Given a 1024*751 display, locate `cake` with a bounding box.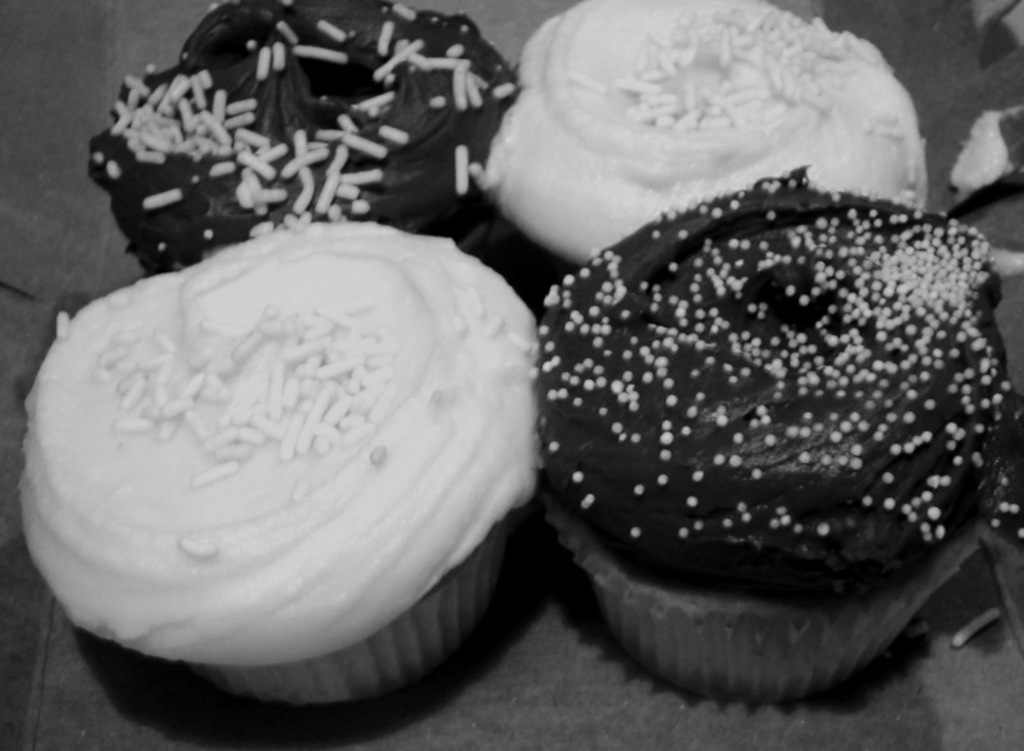
Located: (x1=83, y1=0, x2=520, y2=247).
